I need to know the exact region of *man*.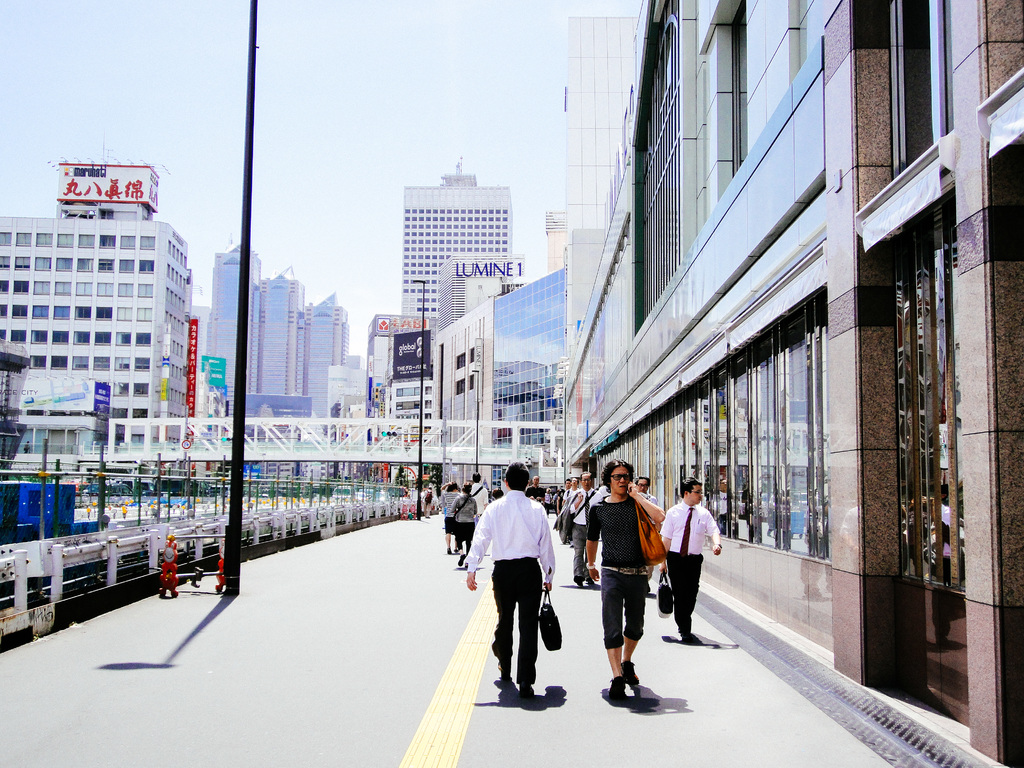
Region: detection(469, 480, 556, 707).
